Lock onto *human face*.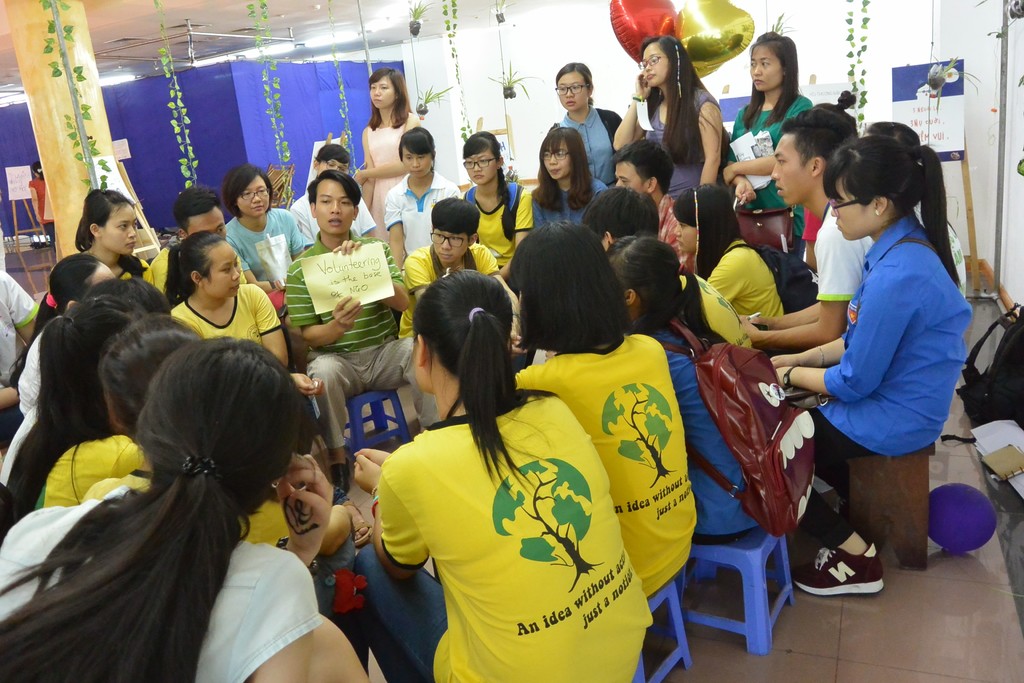
Locked: bbox=[676, 218, 695, 252].
